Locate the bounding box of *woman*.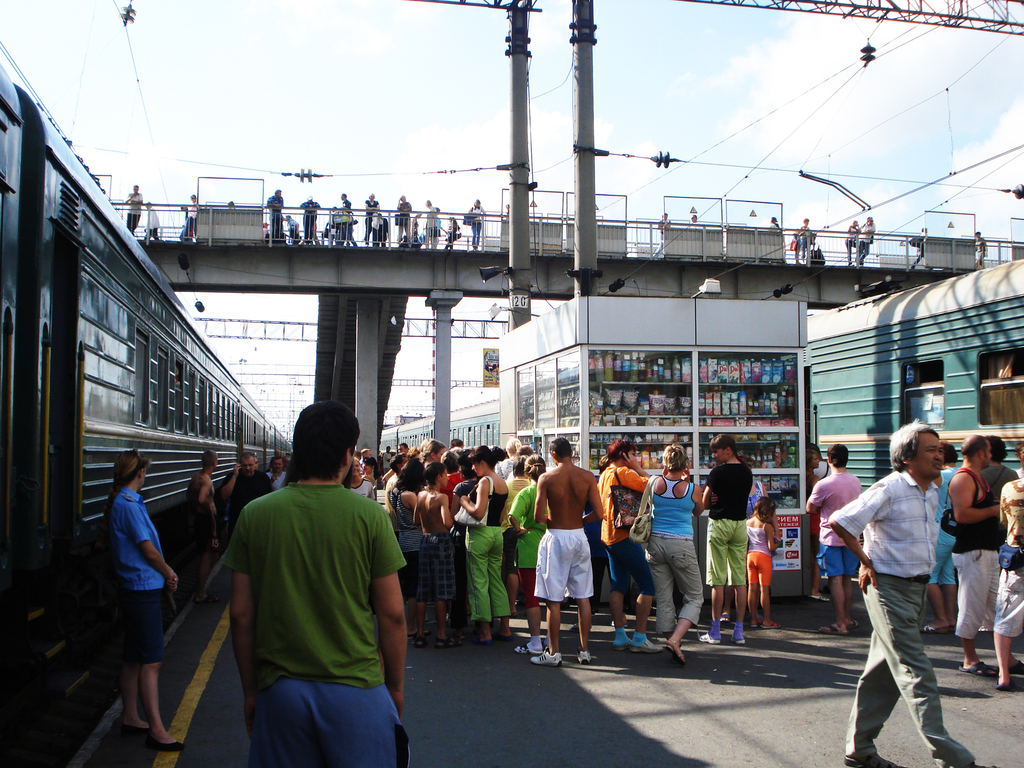
Bounding box: <box>641,444,703,662</box>.
